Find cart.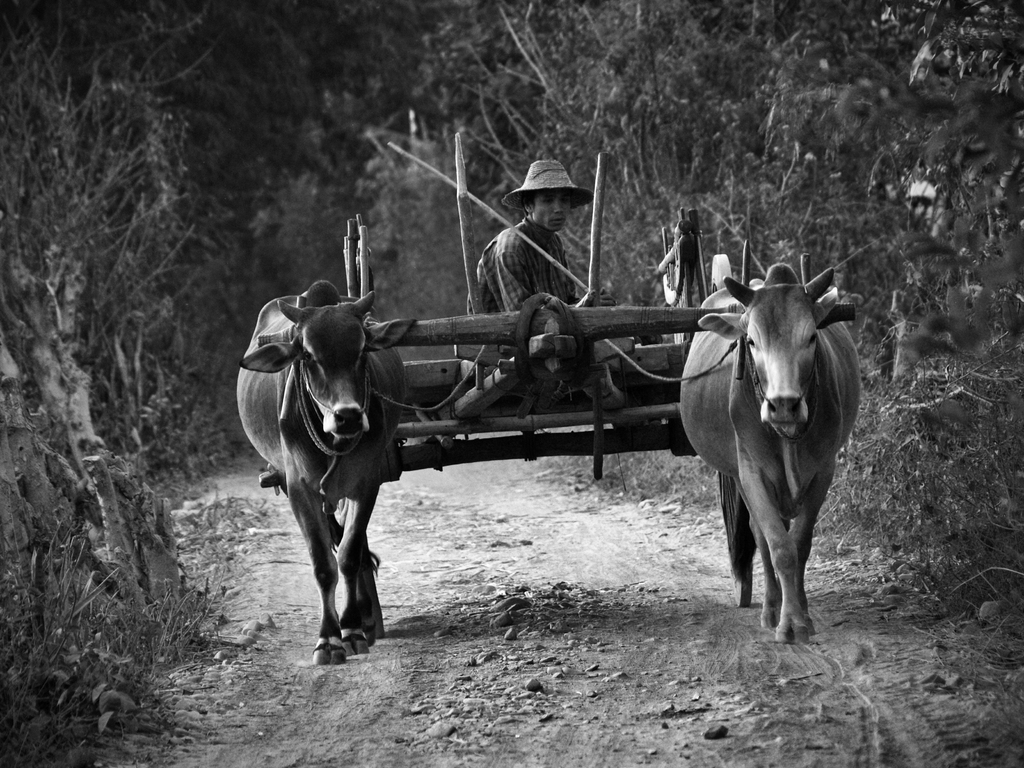
260/132/856/637.
